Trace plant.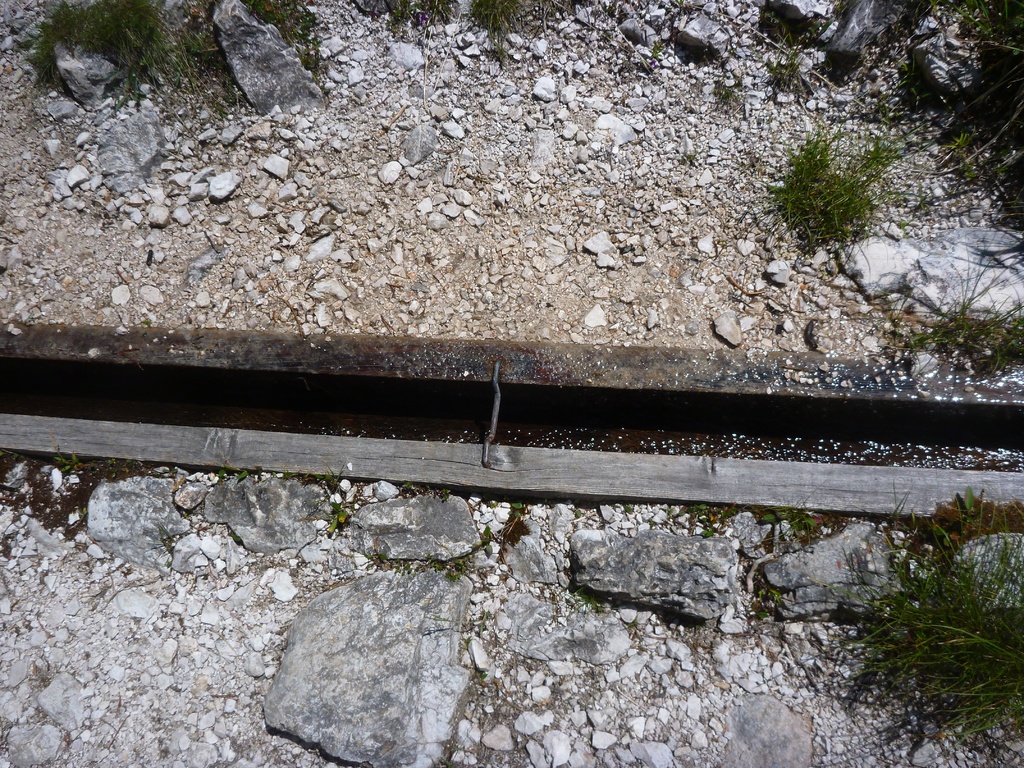
Traced to {"x1": 571, "y1": 586, "x2": 602, "y2": 615}.
